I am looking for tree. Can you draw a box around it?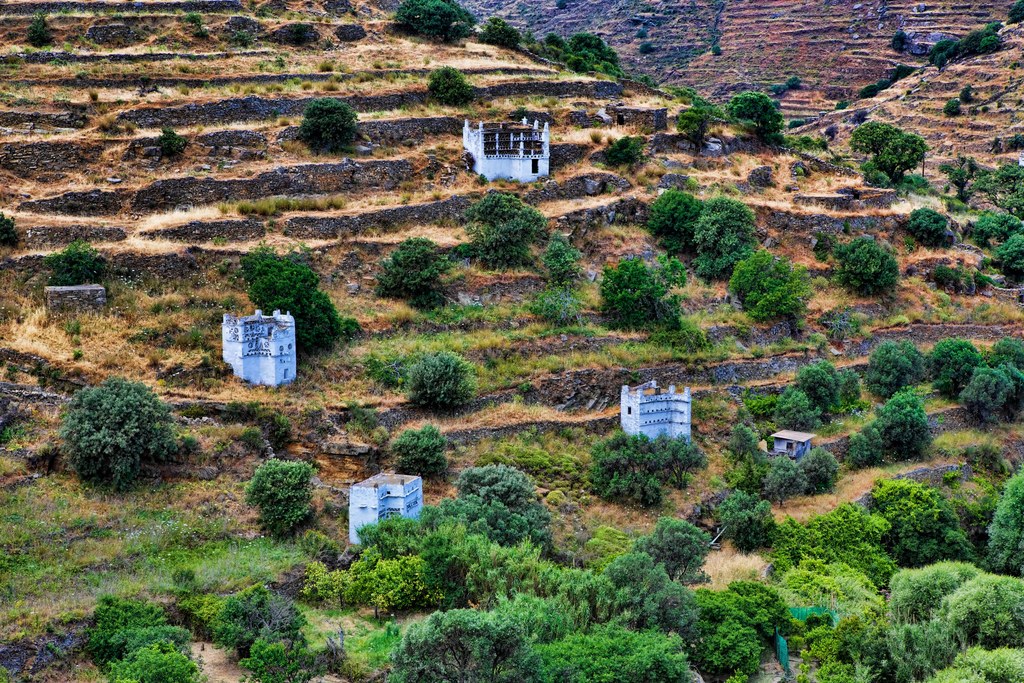
Sure, the bounding box is box(296, 101, 363, 150).
